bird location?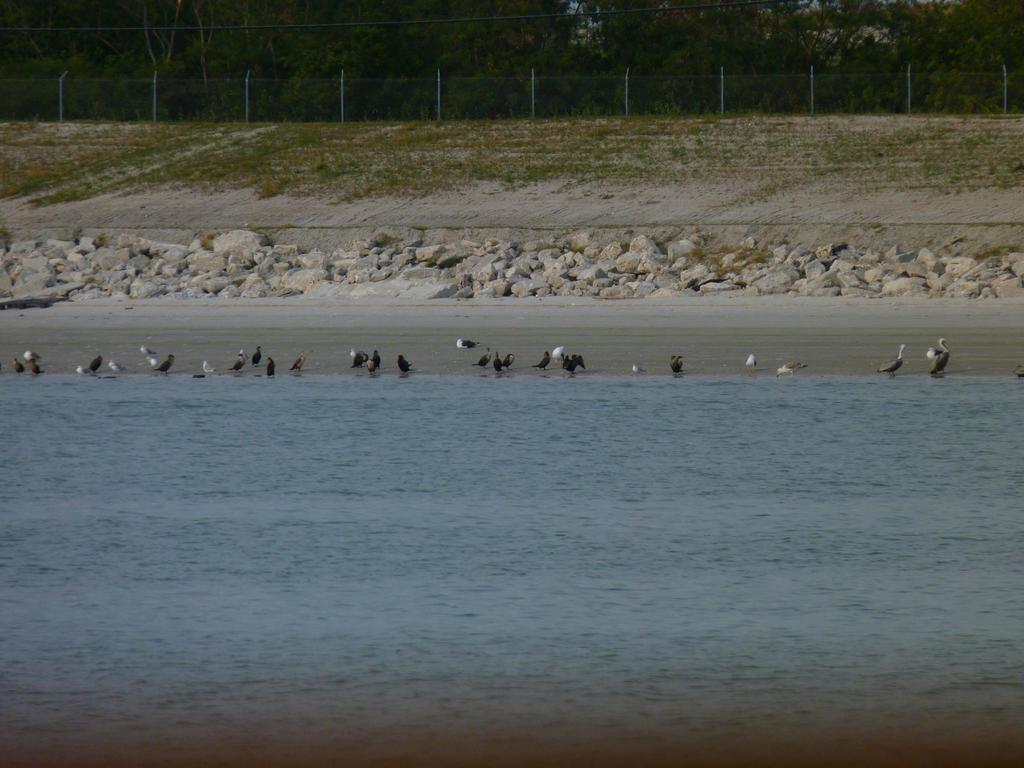
(143,342,154,353)
